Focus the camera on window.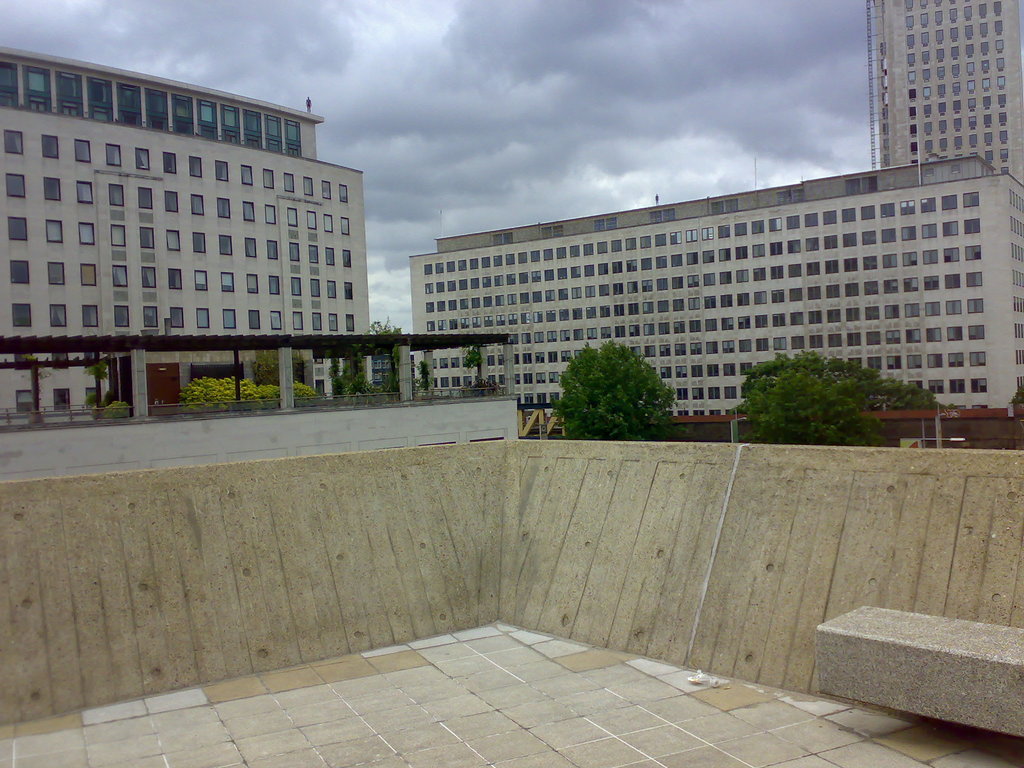
Focus region: detection(214, 157, 229, 183).
